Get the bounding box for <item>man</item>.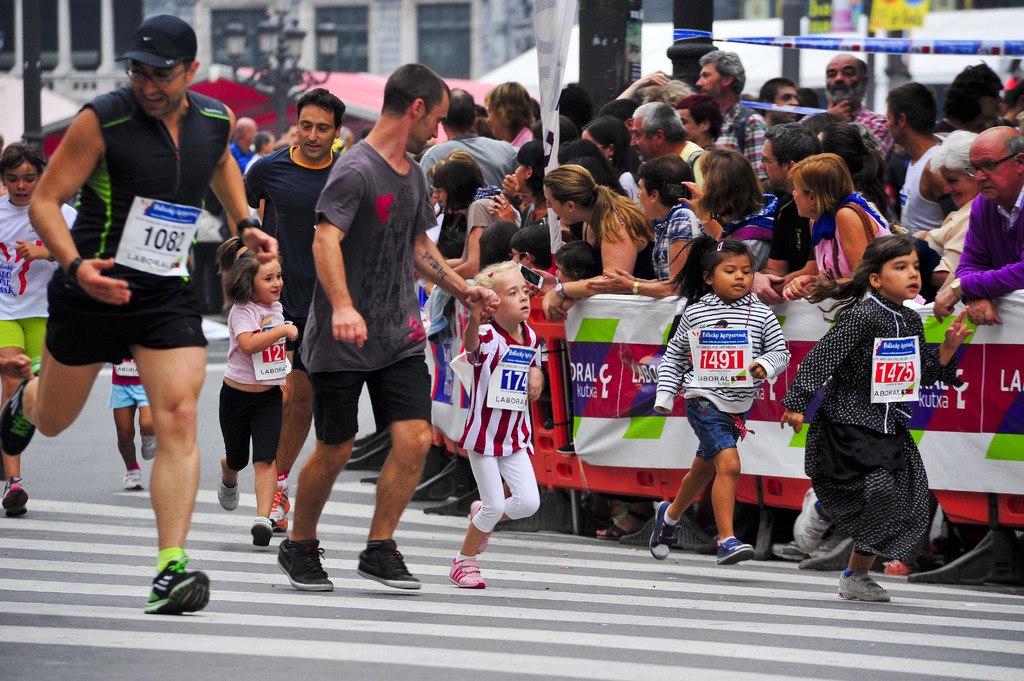
<box>794,55,896,163</box>.
